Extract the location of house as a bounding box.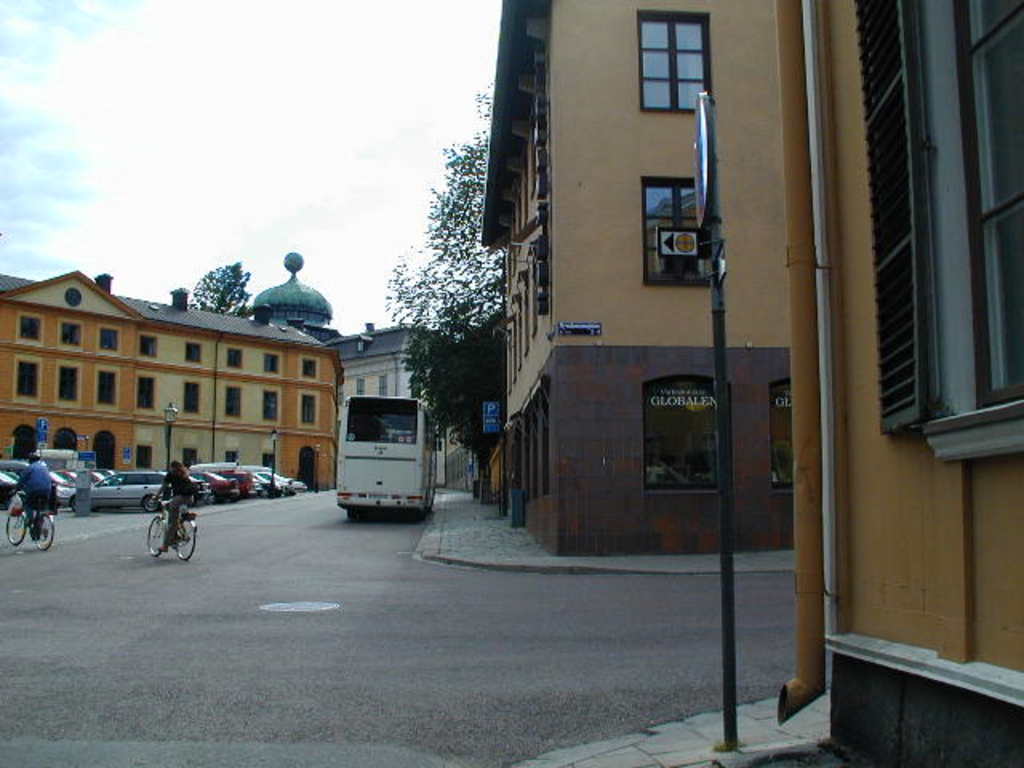
region(774, 0, 1022, 766).
